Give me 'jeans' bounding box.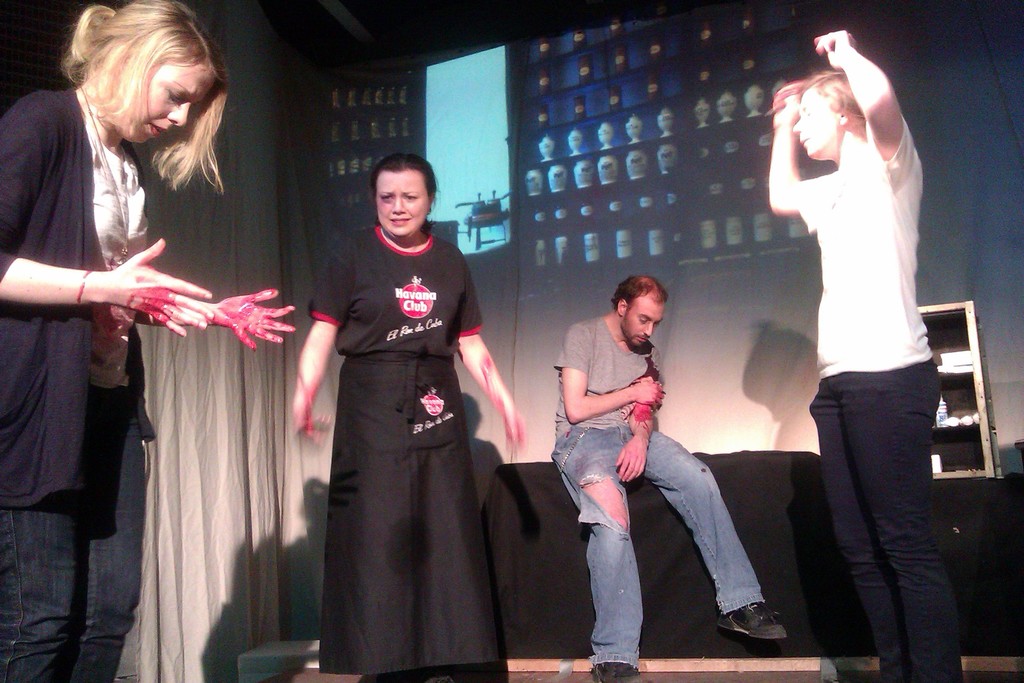
box(0, 417, 147, 682).
